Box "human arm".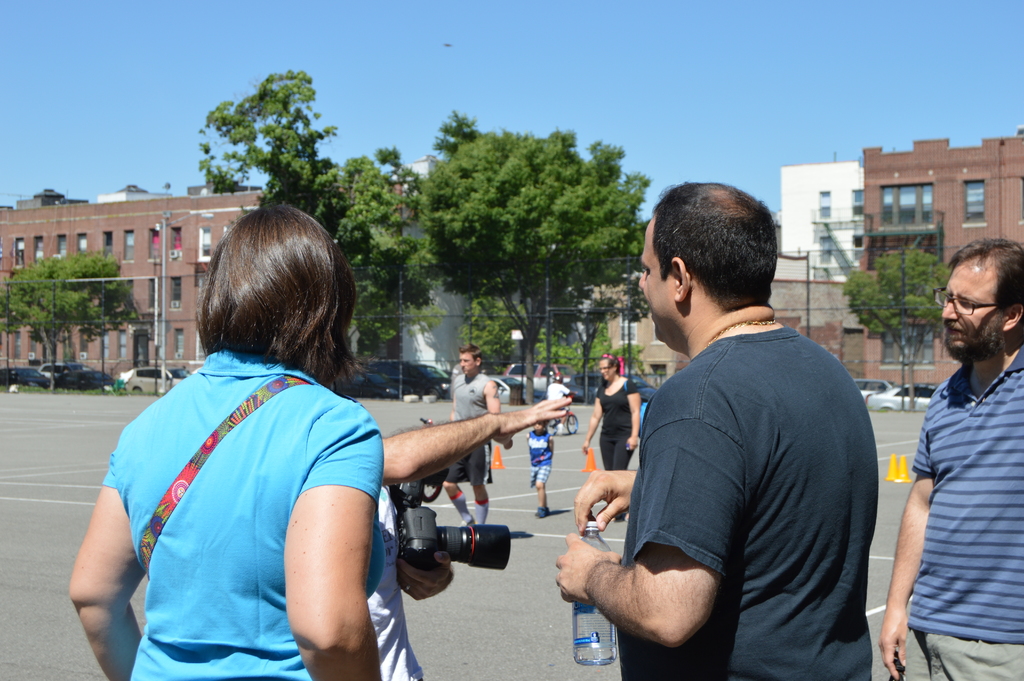
bbox=(570, 461, 635, 538).
